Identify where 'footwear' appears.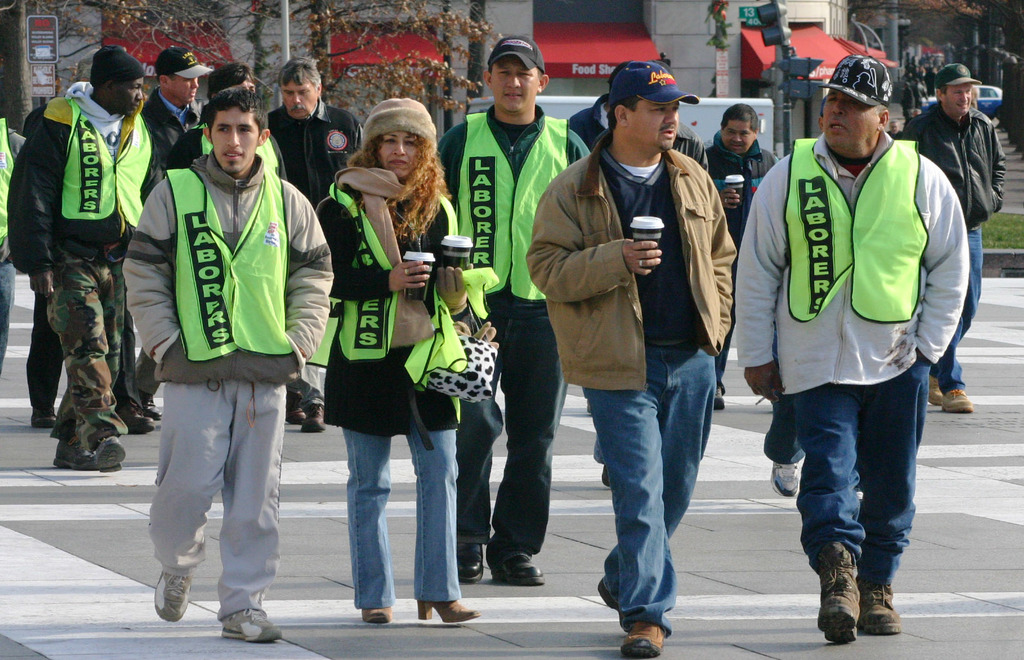
Appears at x1=140 y1=391 x2=163 y2=422.
